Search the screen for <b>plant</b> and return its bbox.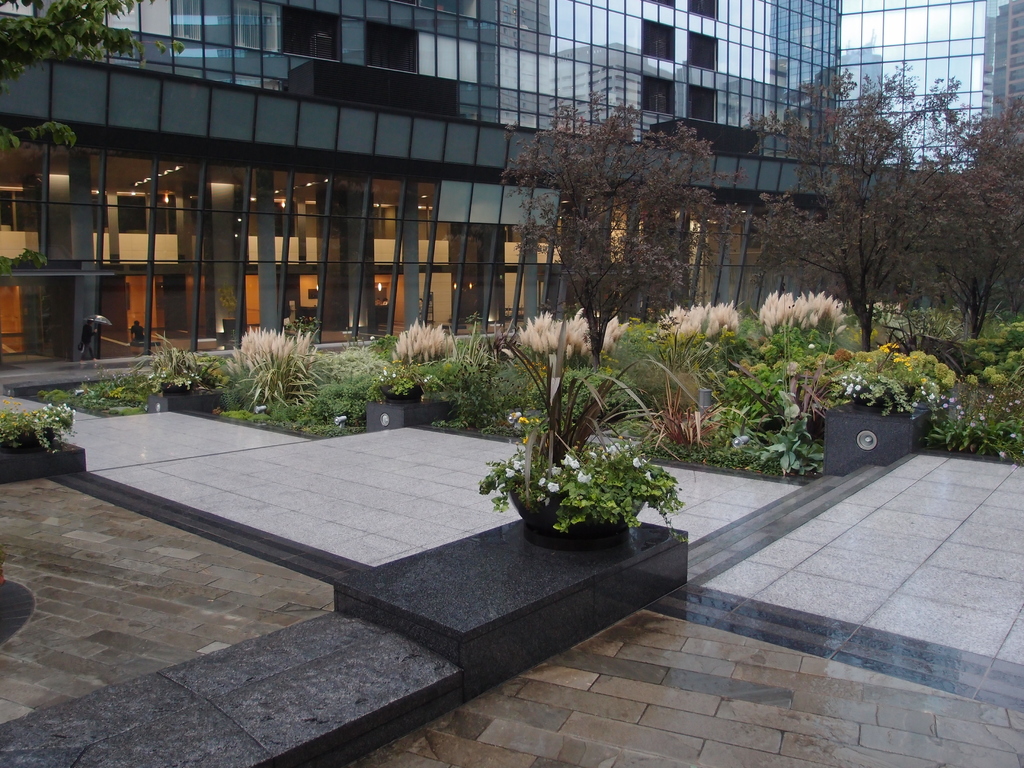
Found: x1=824, y1=340, x2=956, y2=425.
